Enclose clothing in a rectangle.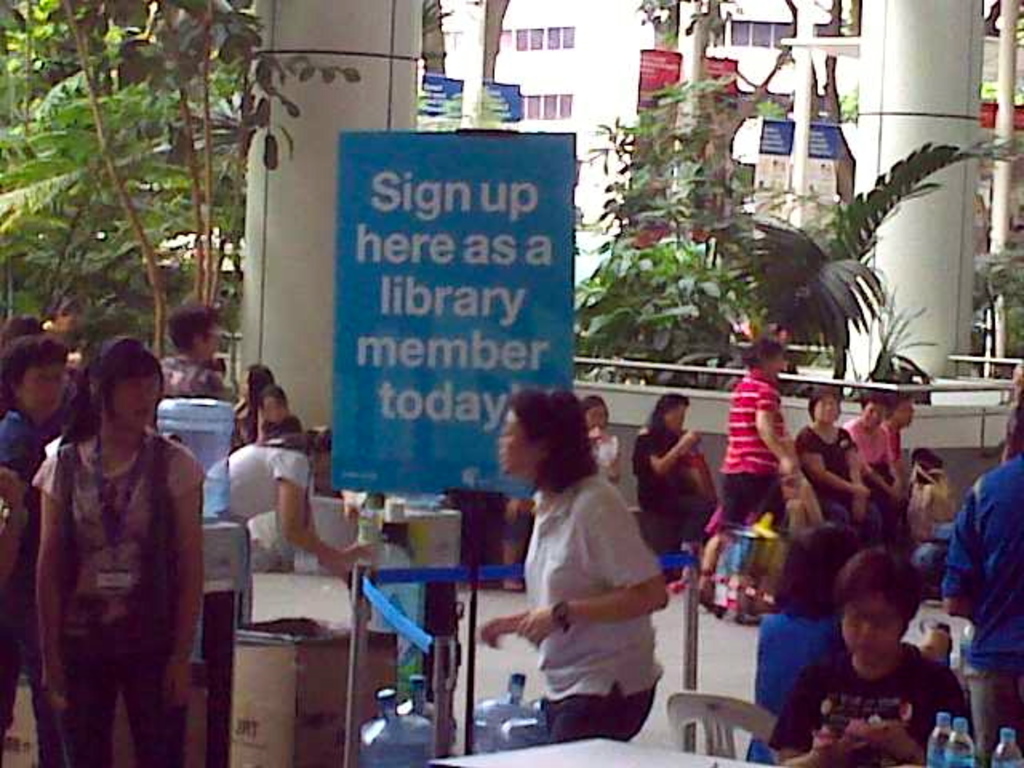
bbox(715, 354, 784, 546).
